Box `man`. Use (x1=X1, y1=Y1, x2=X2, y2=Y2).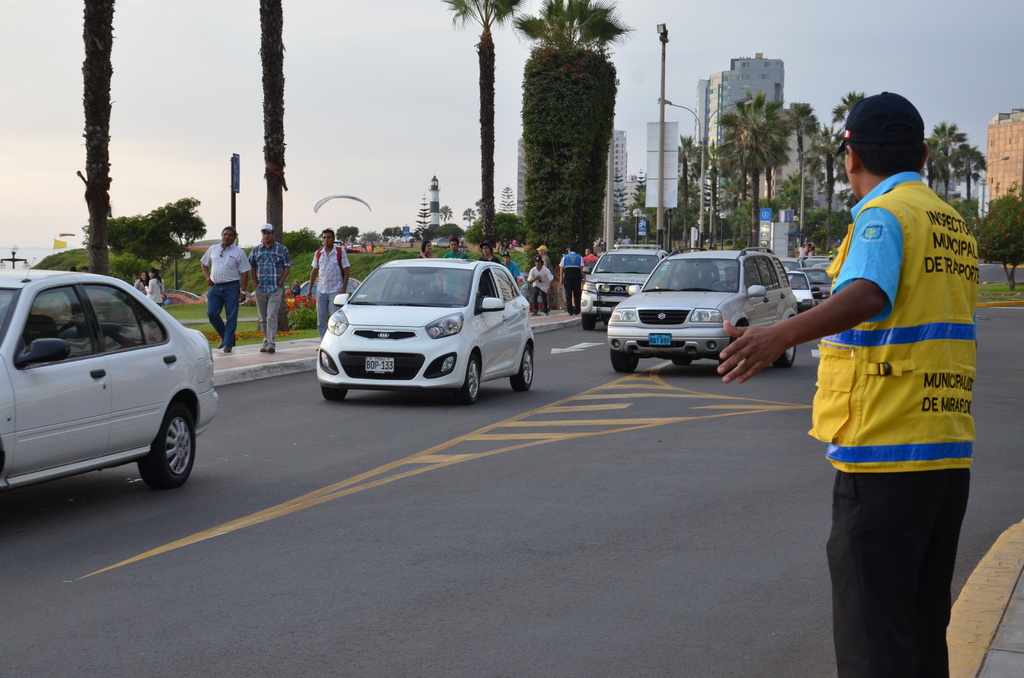
(x1=522, y1=254, x2=555, y2=318).
